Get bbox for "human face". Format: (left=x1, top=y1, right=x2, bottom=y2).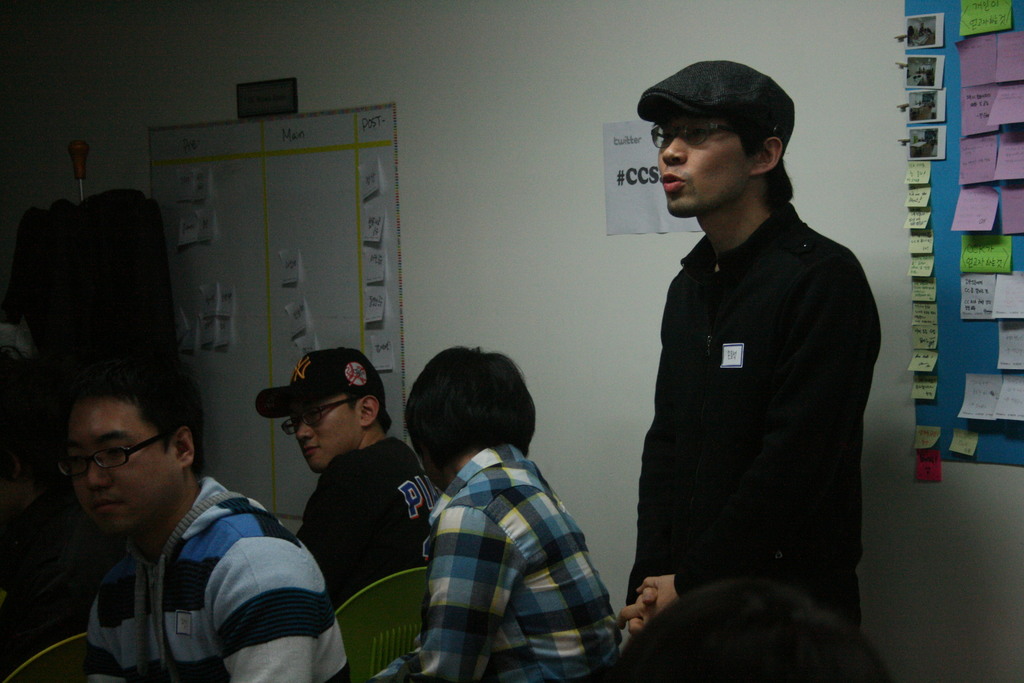
(left=61, top=392, right=175, bottom=541).
